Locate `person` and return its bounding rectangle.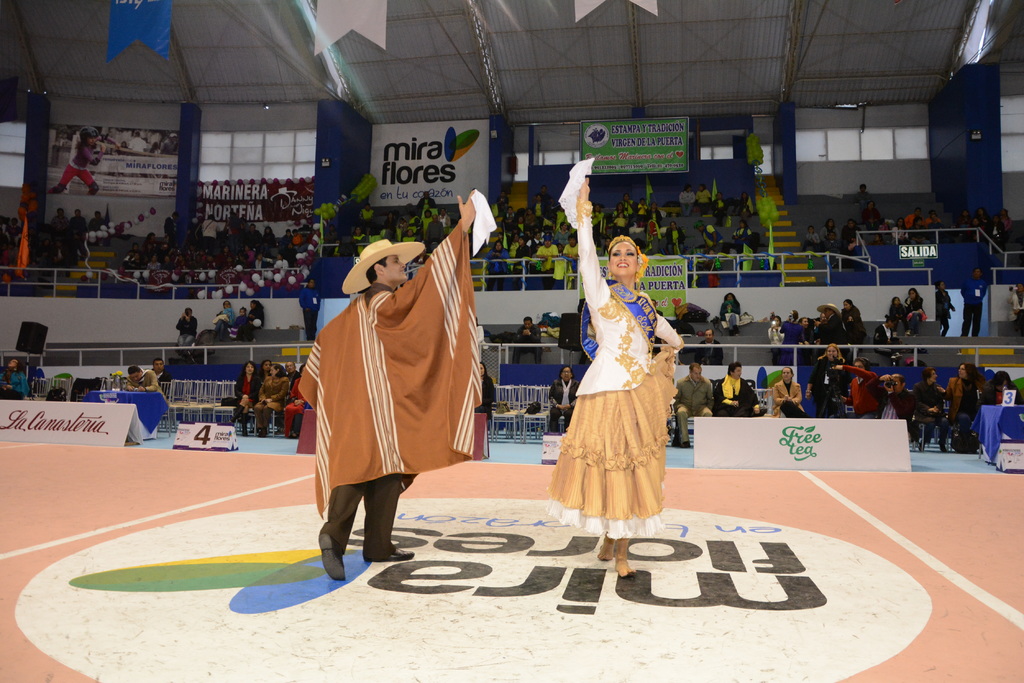
<box>915,367,949,451</box>.
